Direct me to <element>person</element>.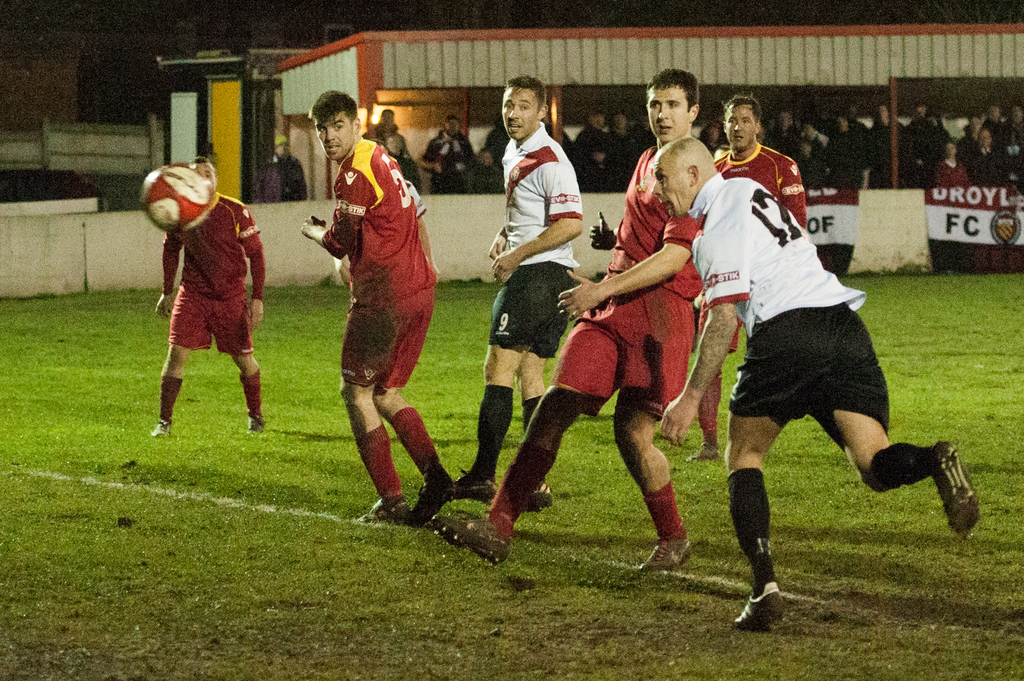
Direction: select_region(705, 93, 806, 461).
